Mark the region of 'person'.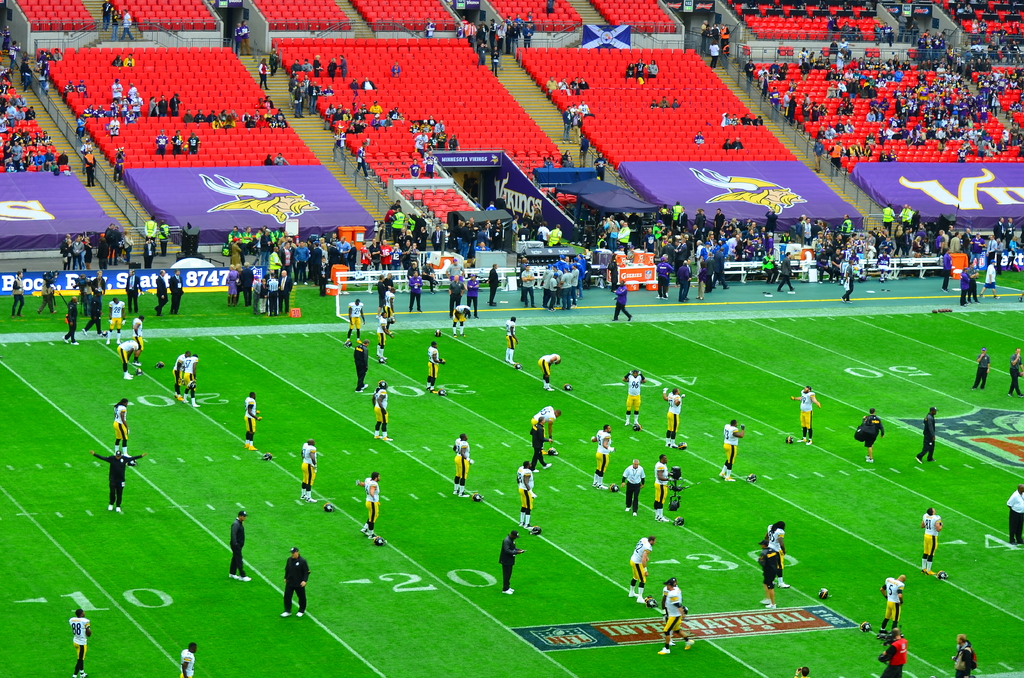
Region: BBox(701, 256, 719, 302).
